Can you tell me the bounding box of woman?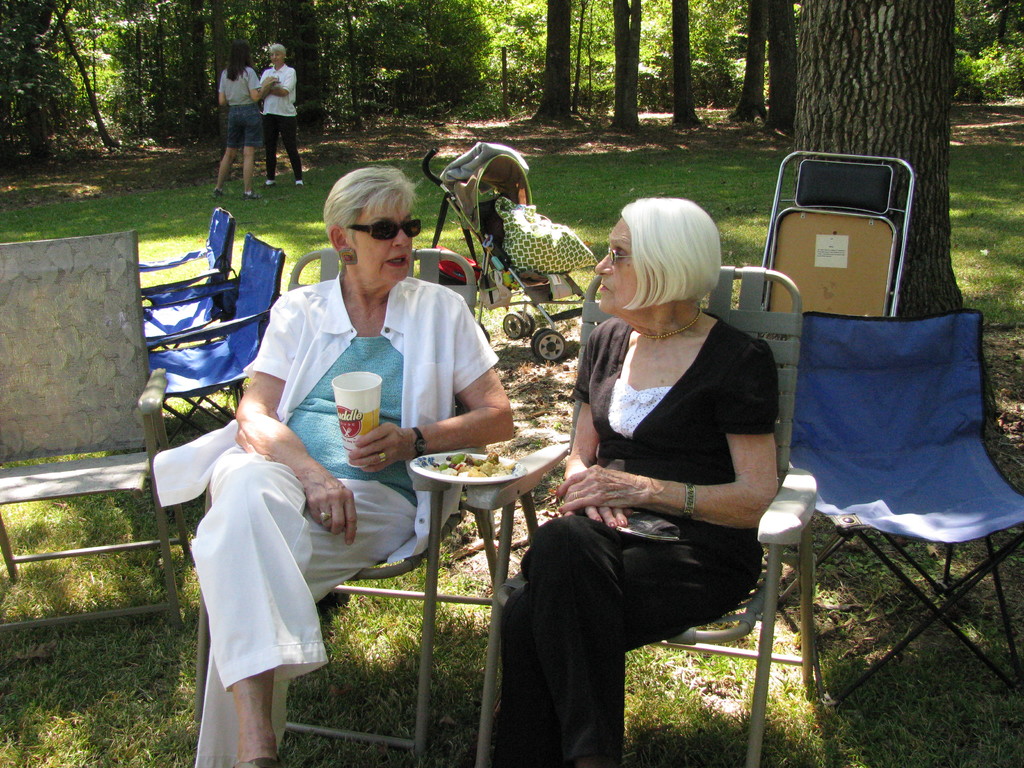
box(487, 198, 785, 767).
